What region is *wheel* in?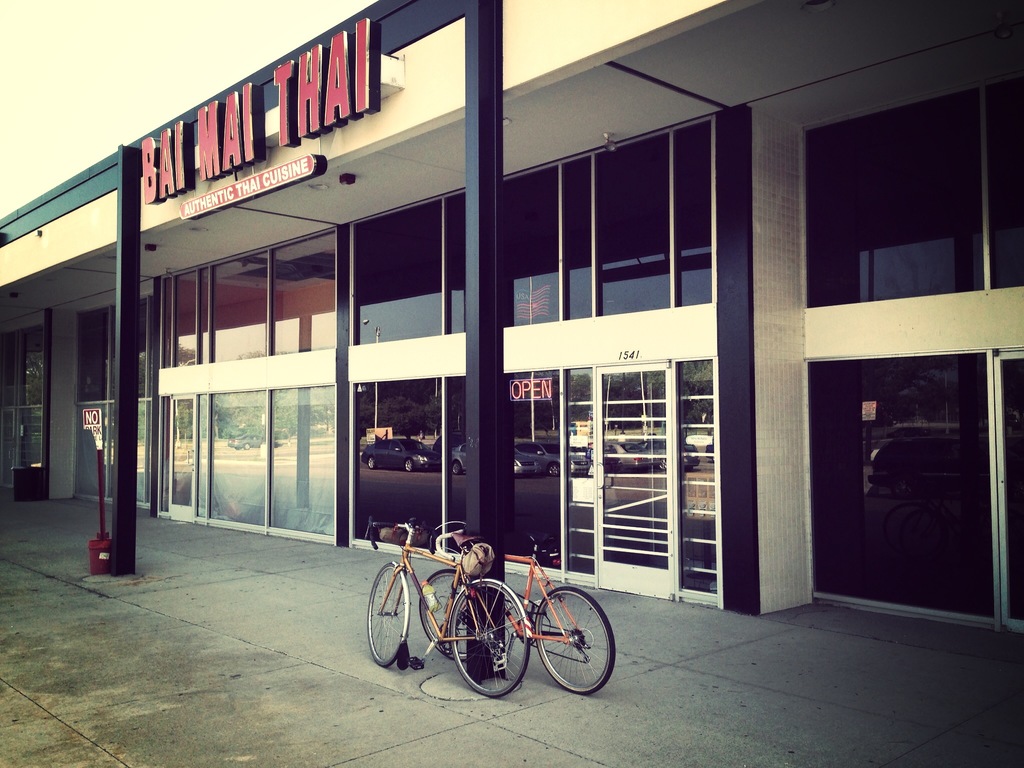
<region>531, 587, 614, 692</region>.
